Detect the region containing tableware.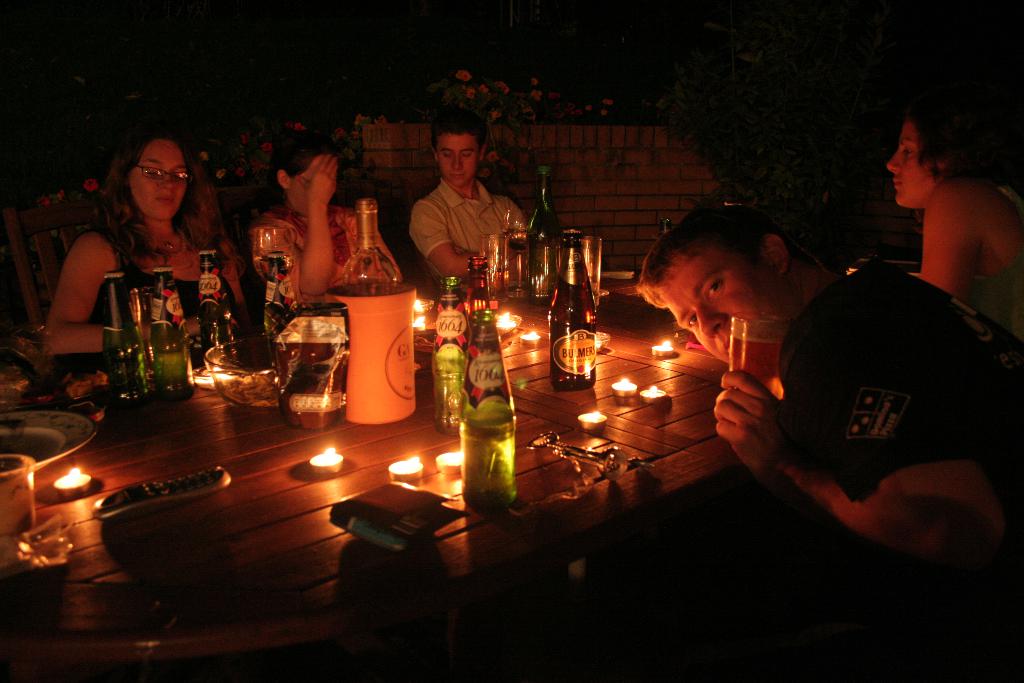
detection(0, 452, 38, 534).
